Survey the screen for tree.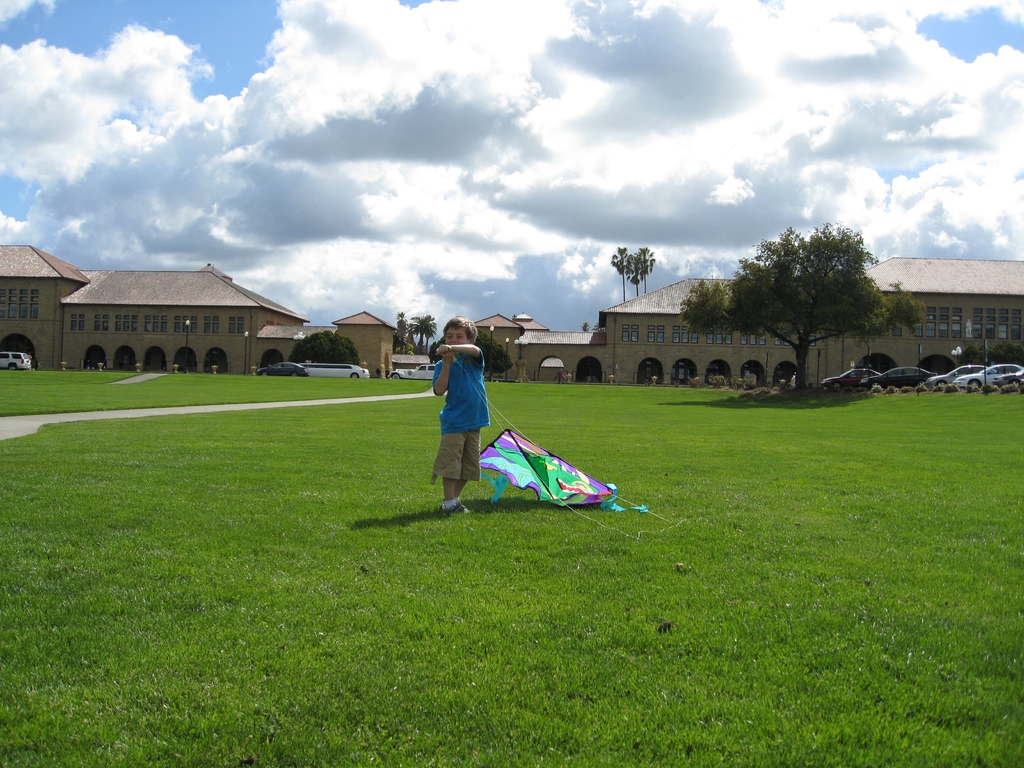
Survey found: crop(666, 220, 918, 408).
